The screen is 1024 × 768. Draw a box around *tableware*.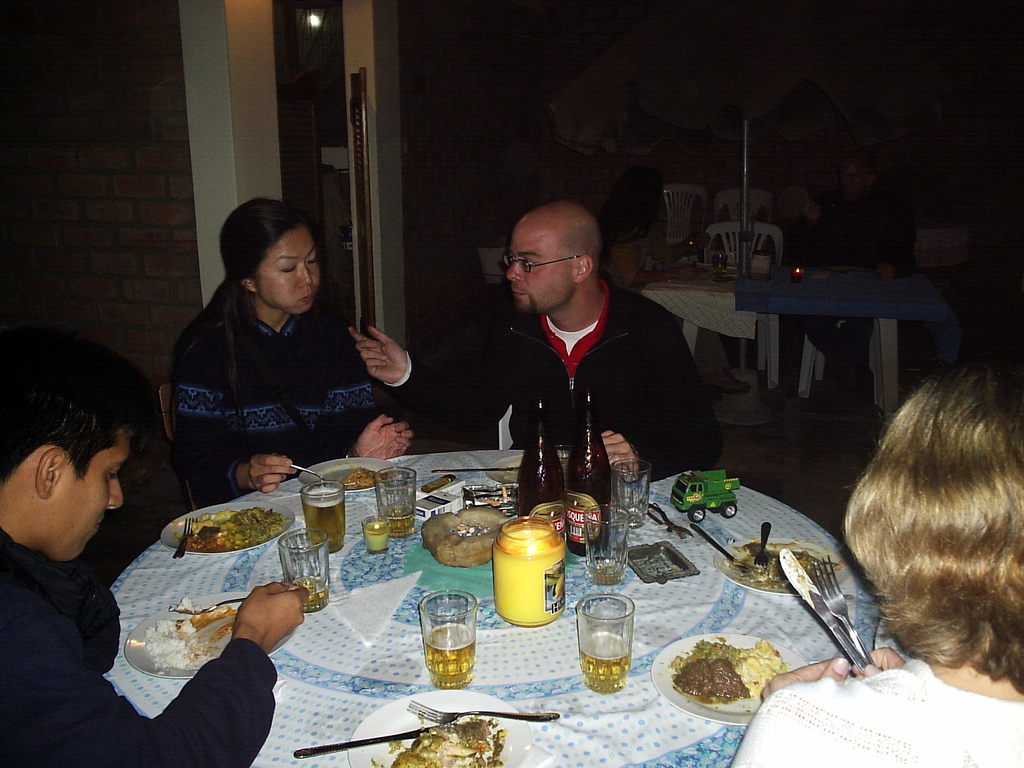
bbox=[645, 627, 812, 726].
